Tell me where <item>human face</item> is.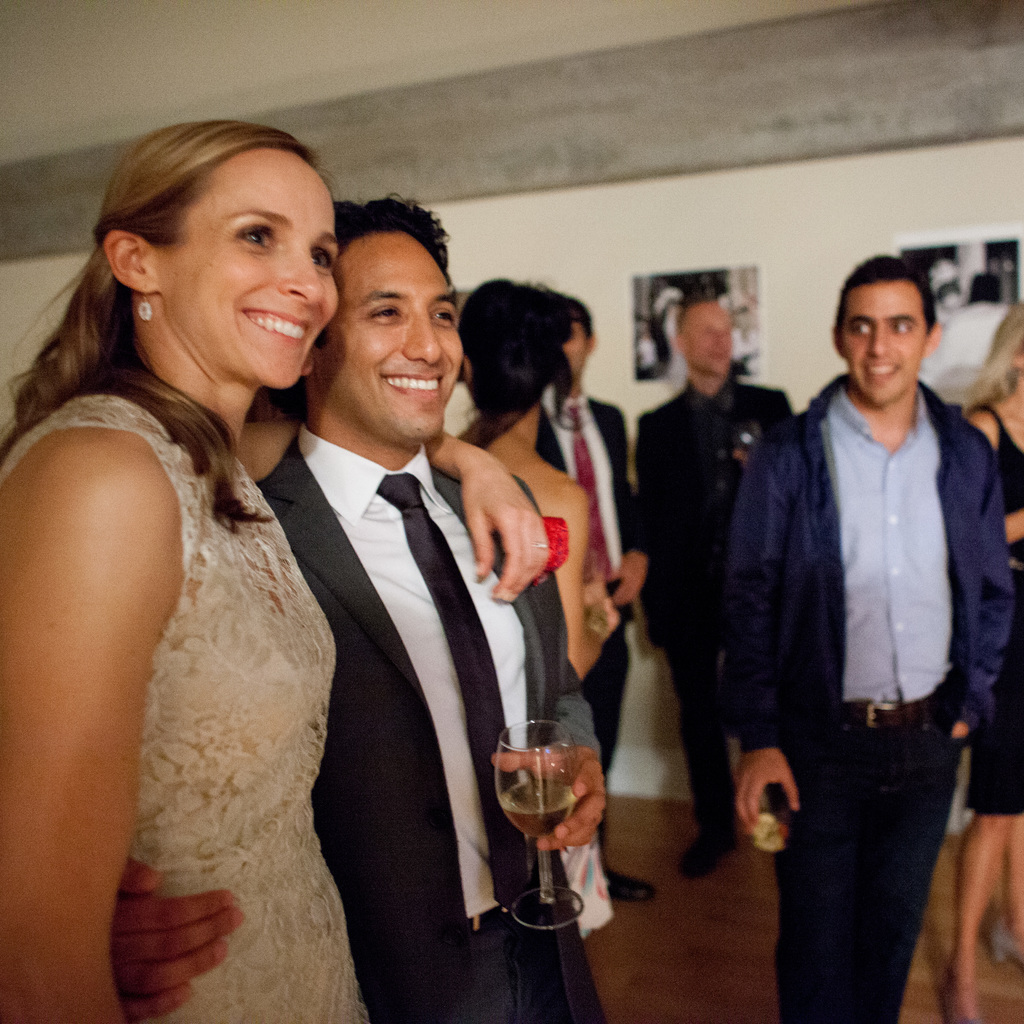
<item>human face</item> is at 836,288,929,409.
